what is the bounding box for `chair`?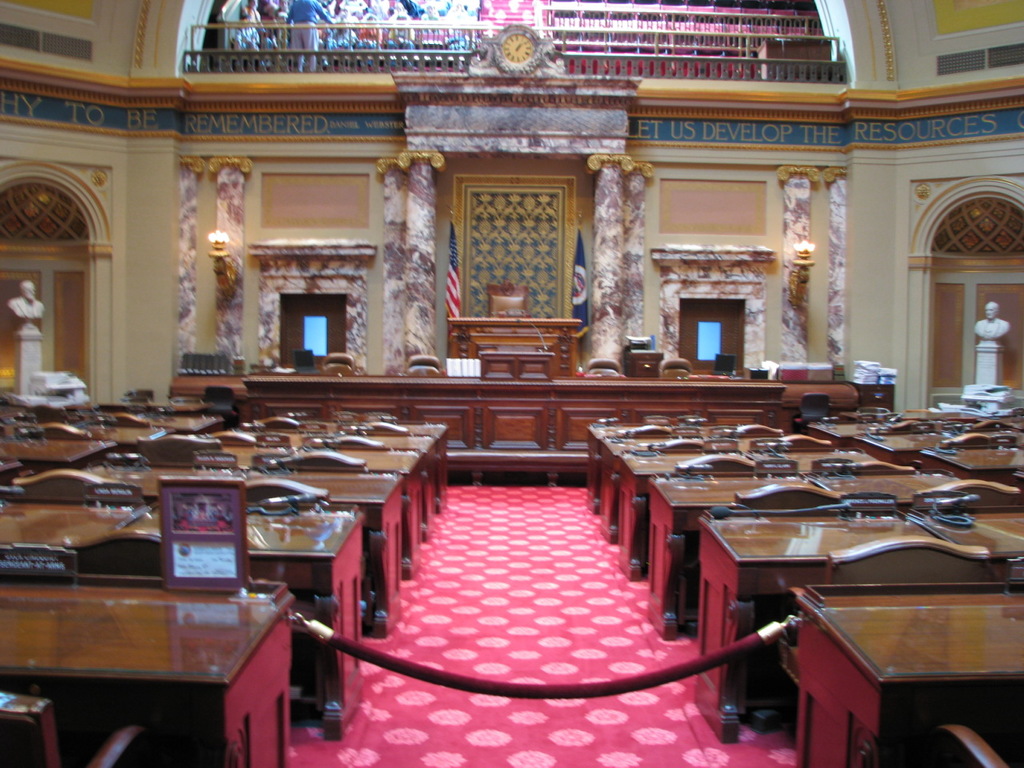
l=486, t=282, r=530, b=328.
